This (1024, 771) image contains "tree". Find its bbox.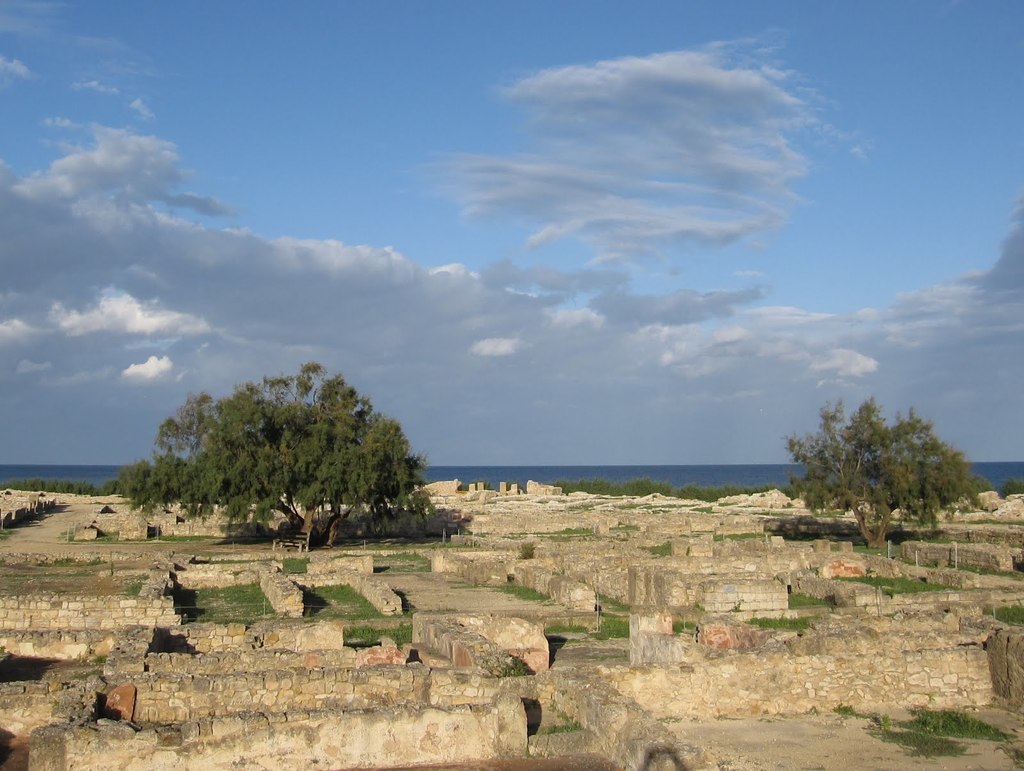
<region>971, 473, 989, 491</region>.
